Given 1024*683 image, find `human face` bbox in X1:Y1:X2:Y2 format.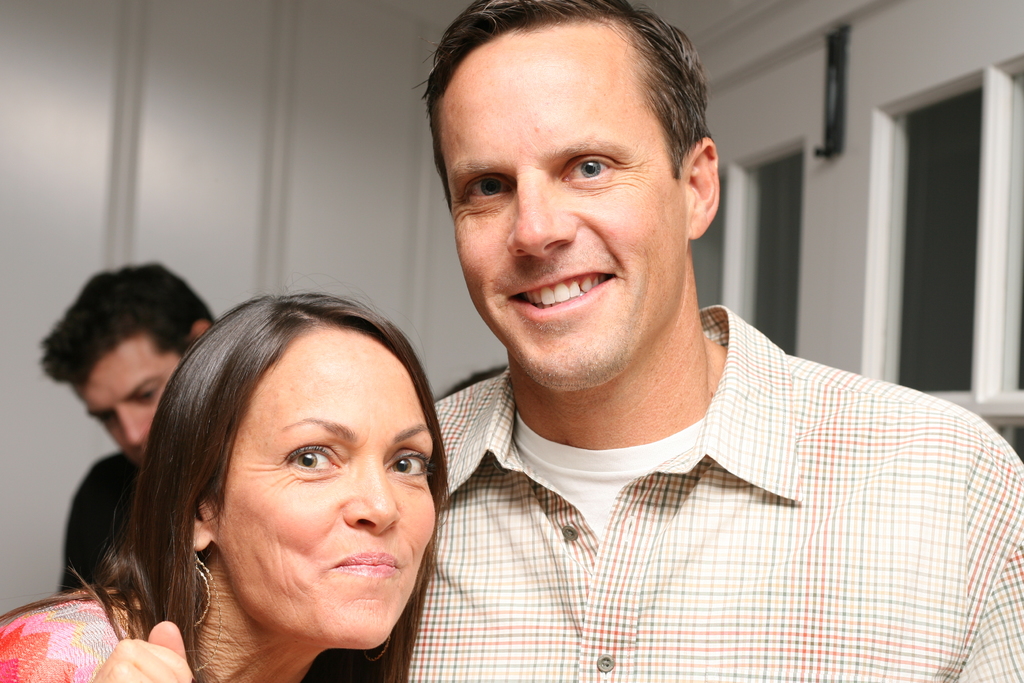
214:322:432:651.
